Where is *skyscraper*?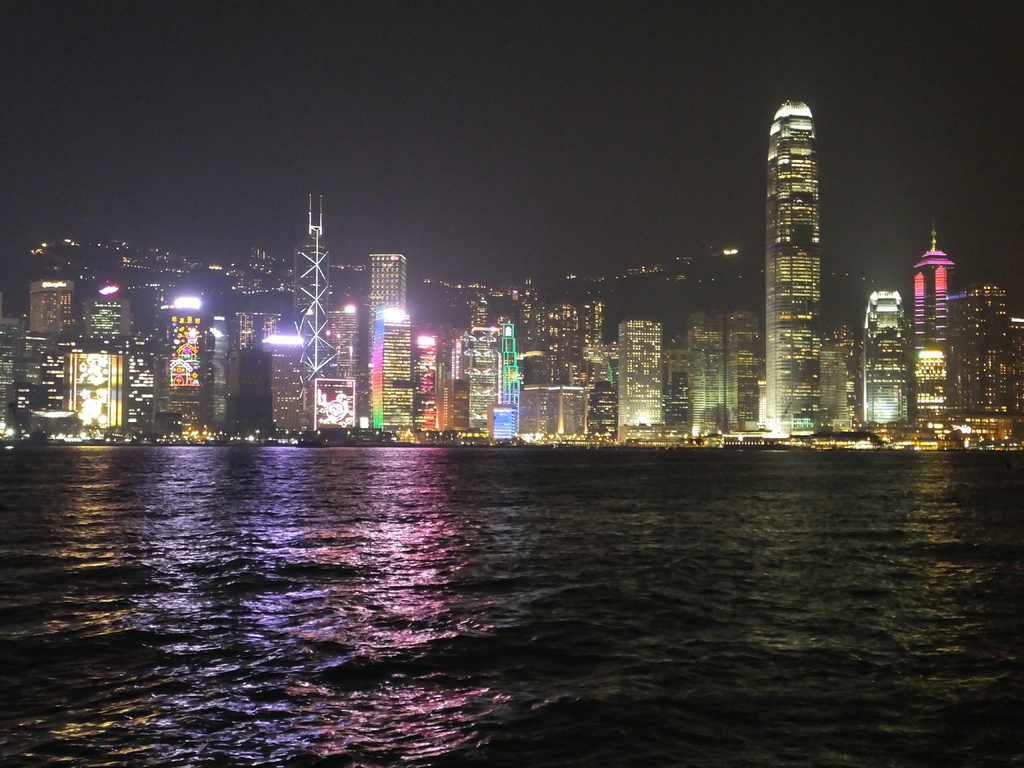
Rect(374, 305, 416, 430).
